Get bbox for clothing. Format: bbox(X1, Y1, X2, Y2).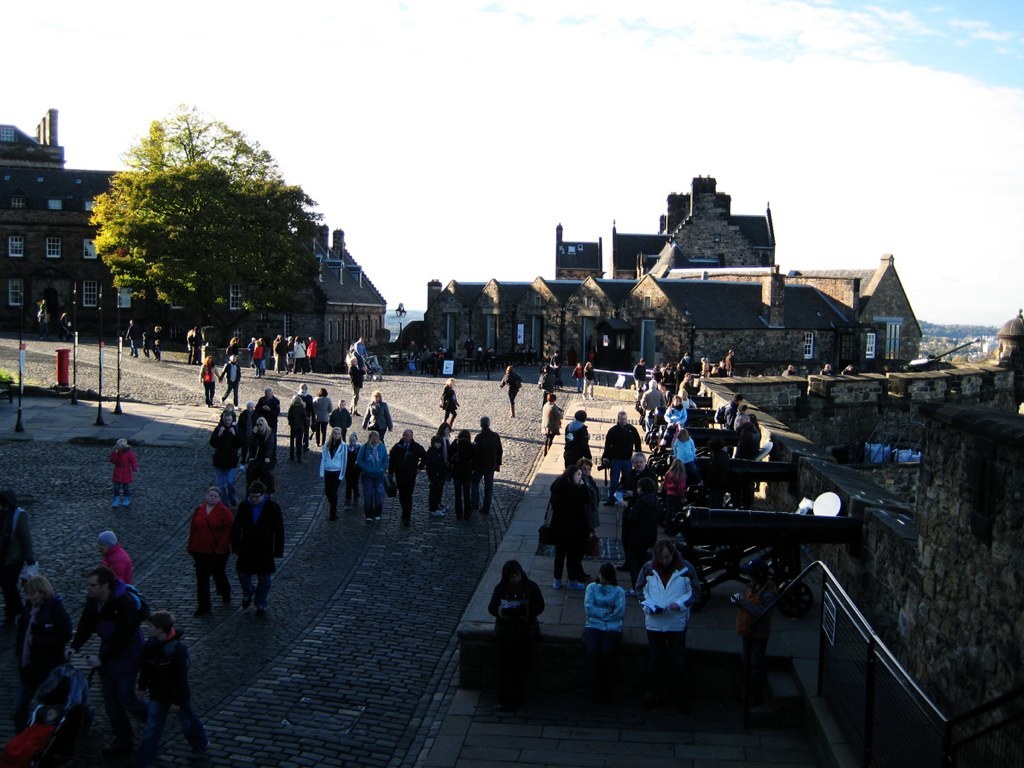
bbox(489, 574, 547, 639).
